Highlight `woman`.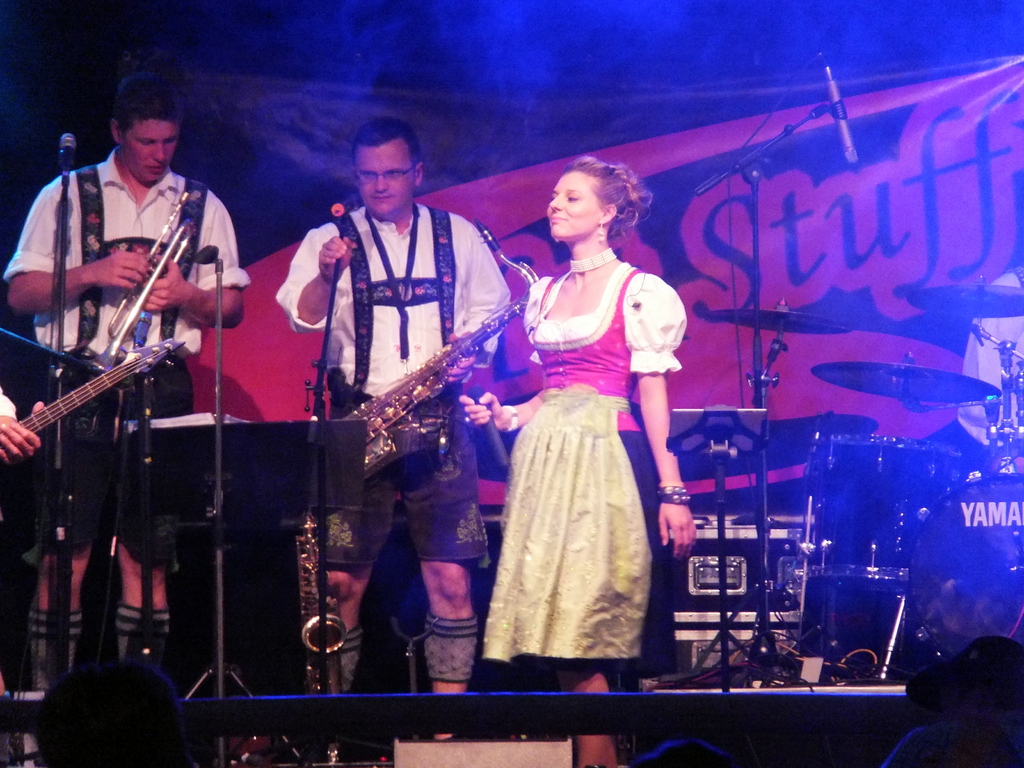
Highlighted region: locate(471, 146, 692, 689).
